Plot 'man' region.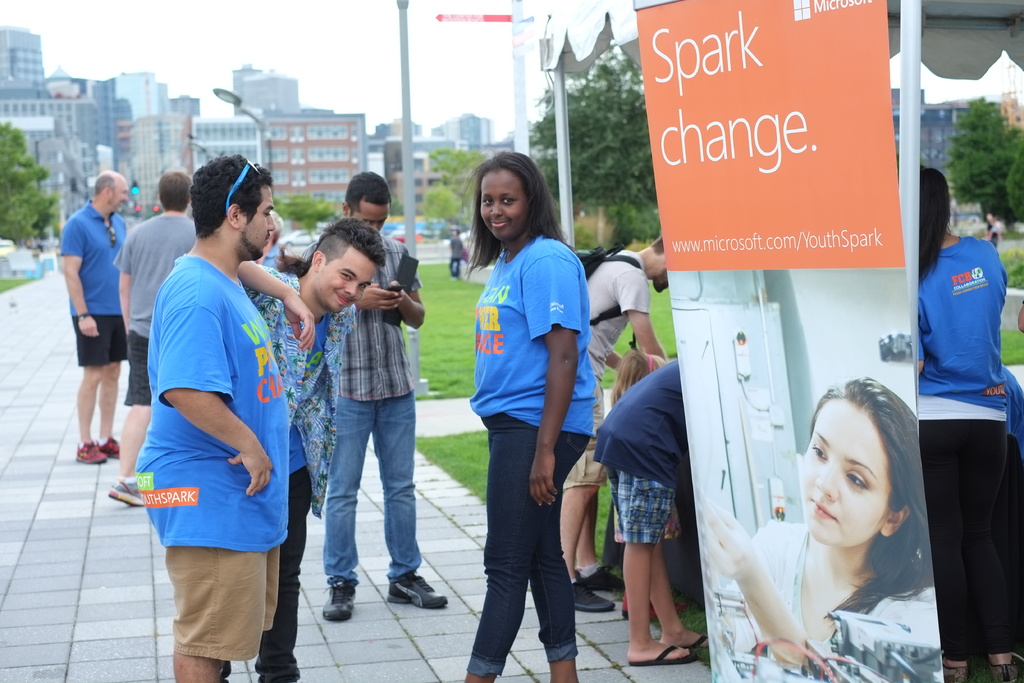
Plotted at 275:211:388:682.
